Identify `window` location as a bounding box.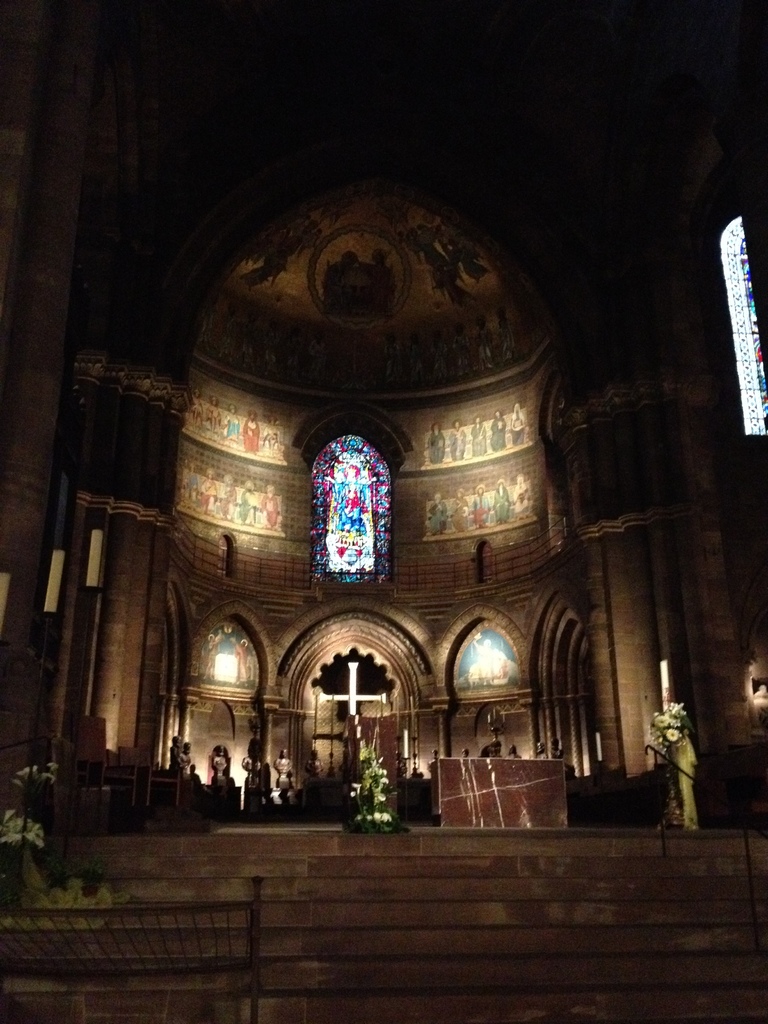
<region>716, 214, 767, 435</region>.
